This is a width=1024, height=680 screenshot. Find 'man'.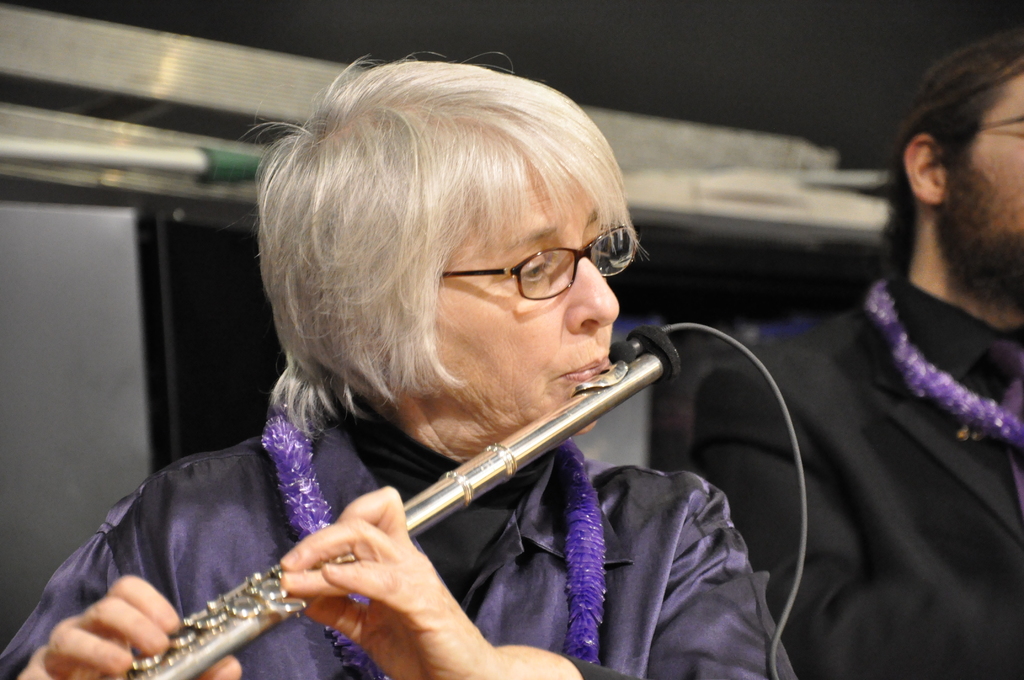
Bounding box: (665,22,1023,679).
